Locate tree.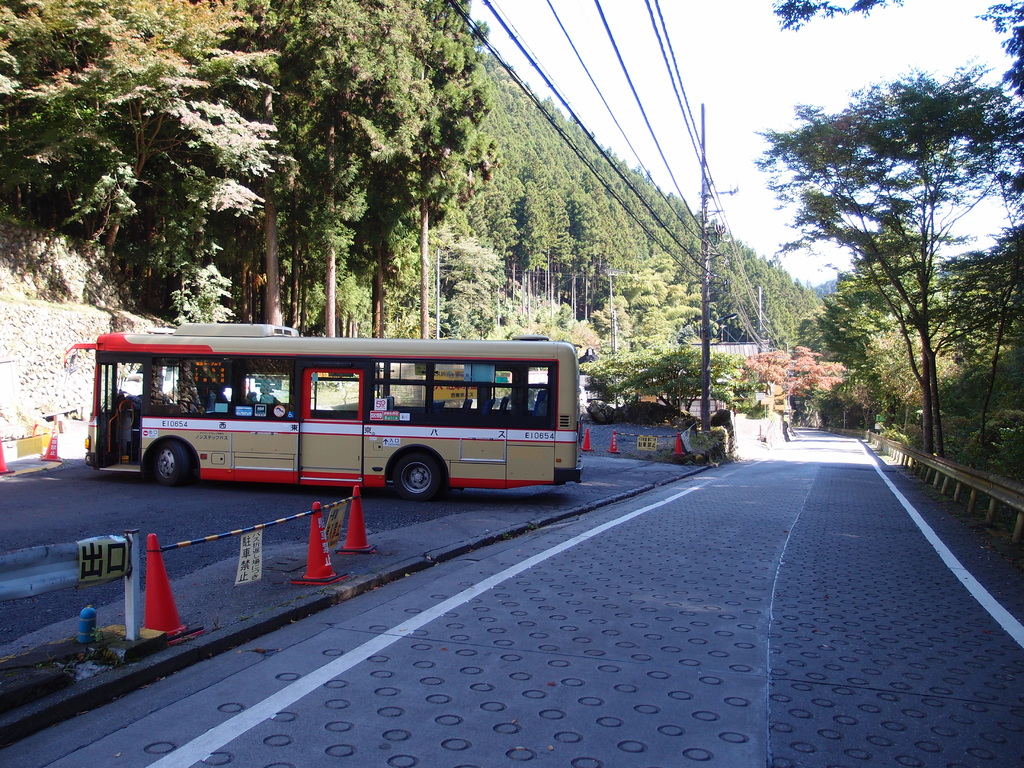
Bounding box: rect(733, 70, 1023, 452).
